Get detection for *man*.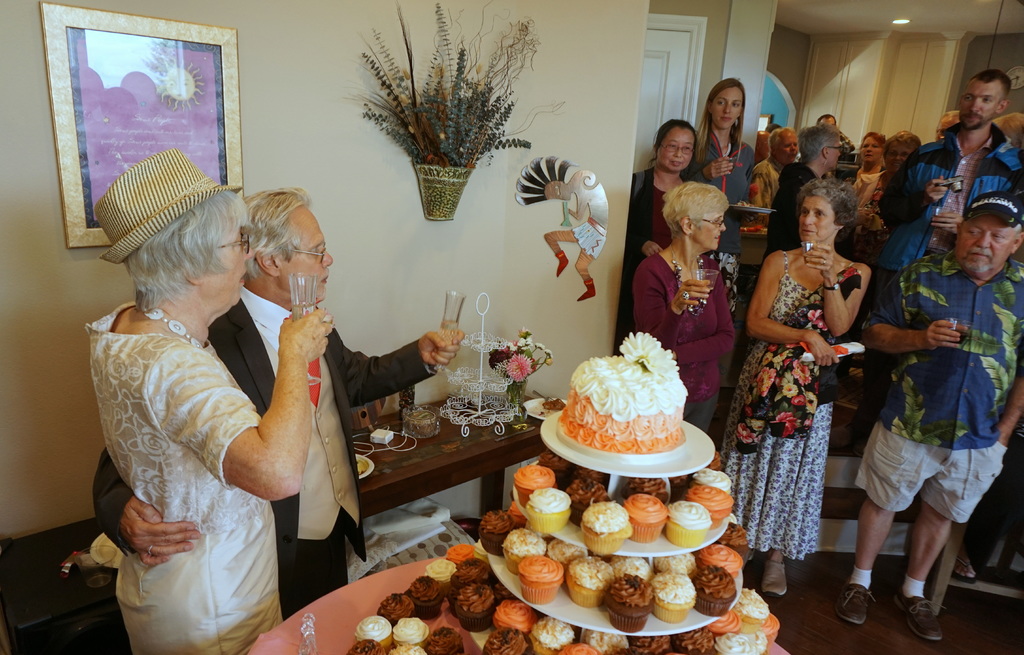
Detection: [746,127,803,211].
